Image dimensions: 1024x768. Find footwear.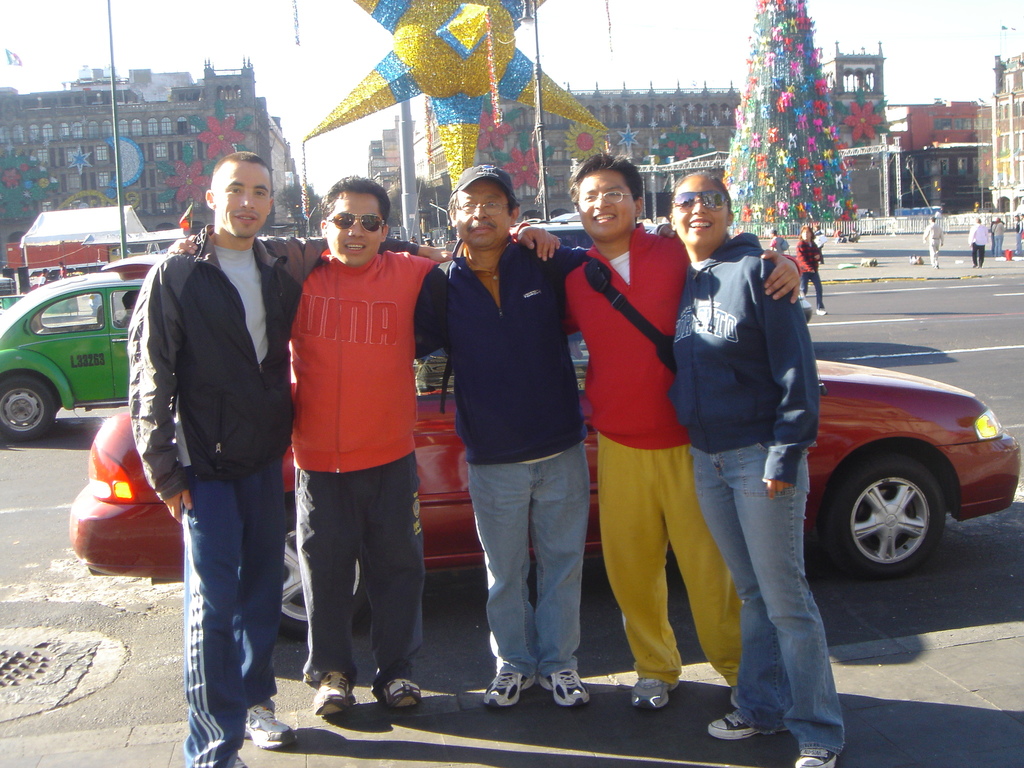
locate(628, 676, 671, 710).
